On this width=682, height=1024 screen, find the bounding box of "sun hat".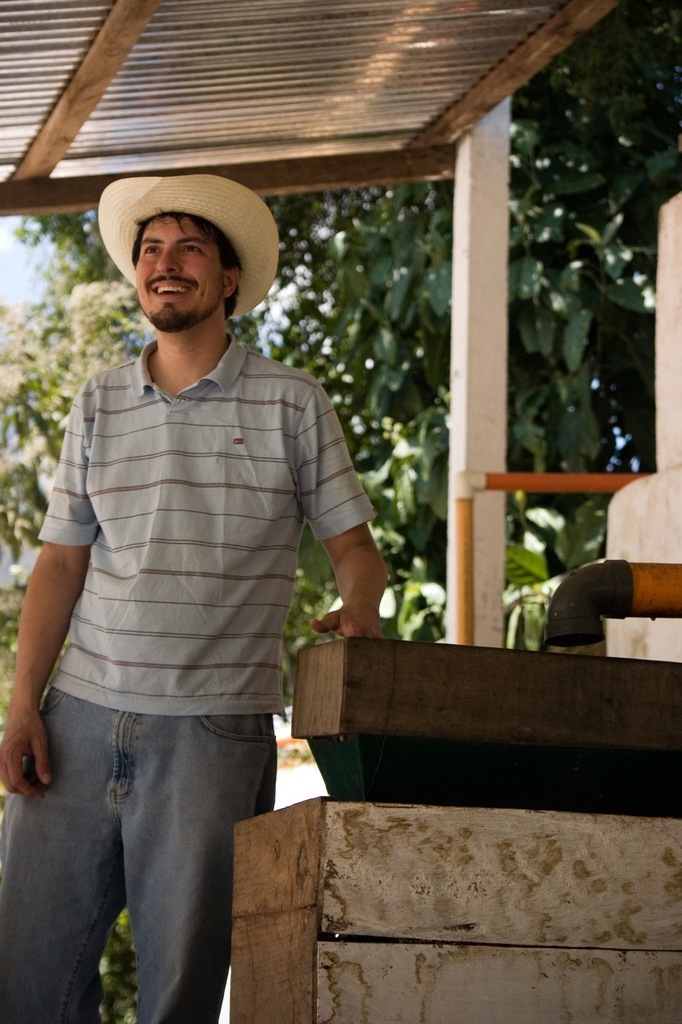
Bounding box: bbox=(90, 171, 284, 319).
